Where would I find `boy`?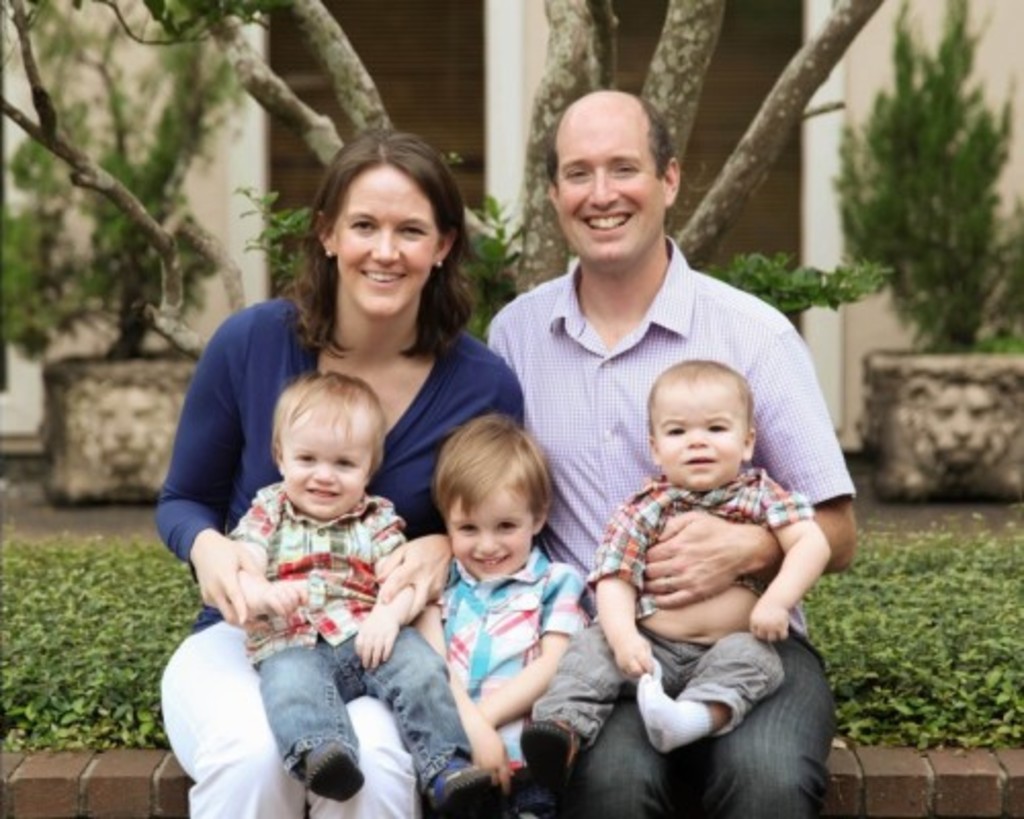
At Rect(414, 414, 590, 817).
